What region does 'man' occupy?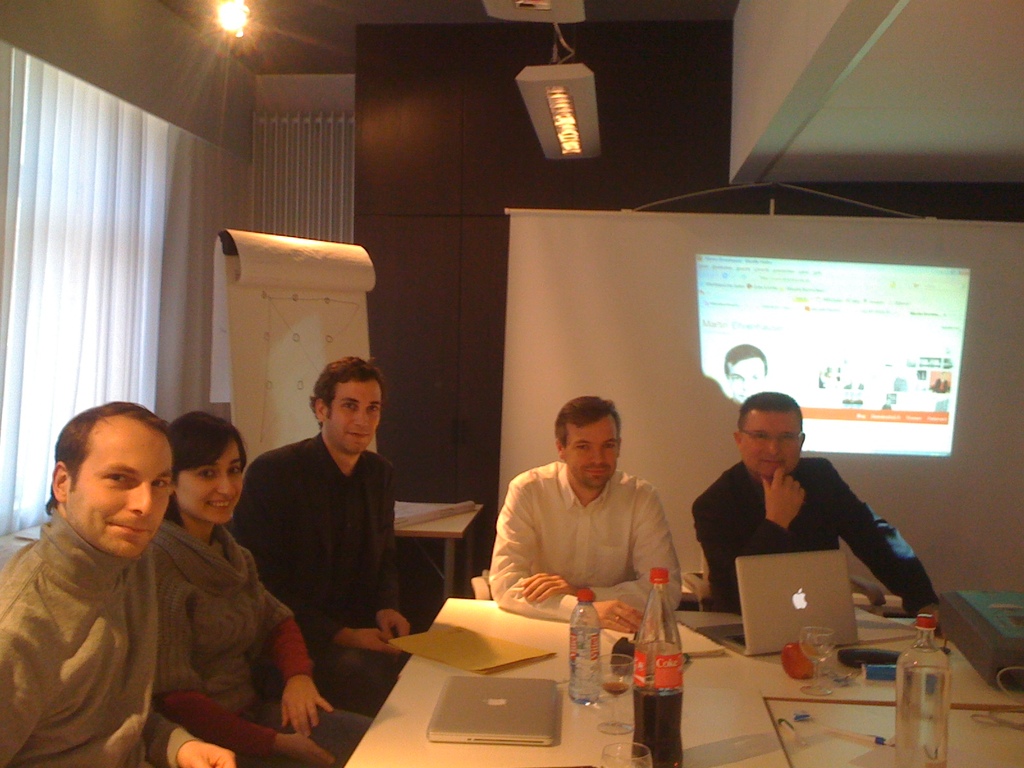
bbox=[0, 394, 251, 762].
